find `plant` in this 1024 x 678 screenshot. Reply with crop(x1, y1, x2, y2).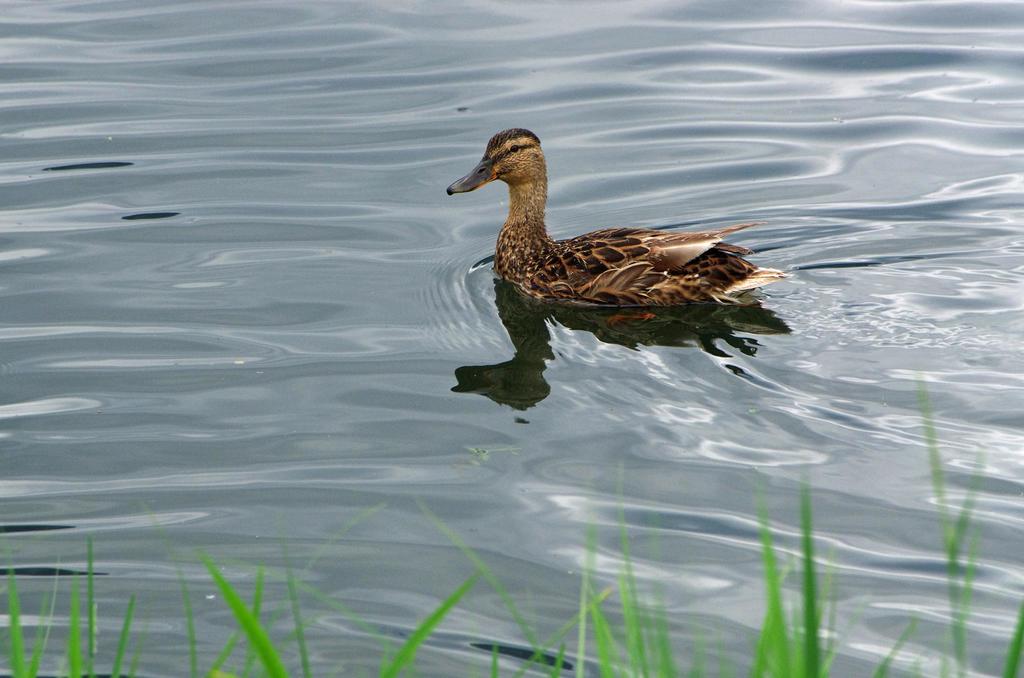
crop(165, 540, 204, 677).
